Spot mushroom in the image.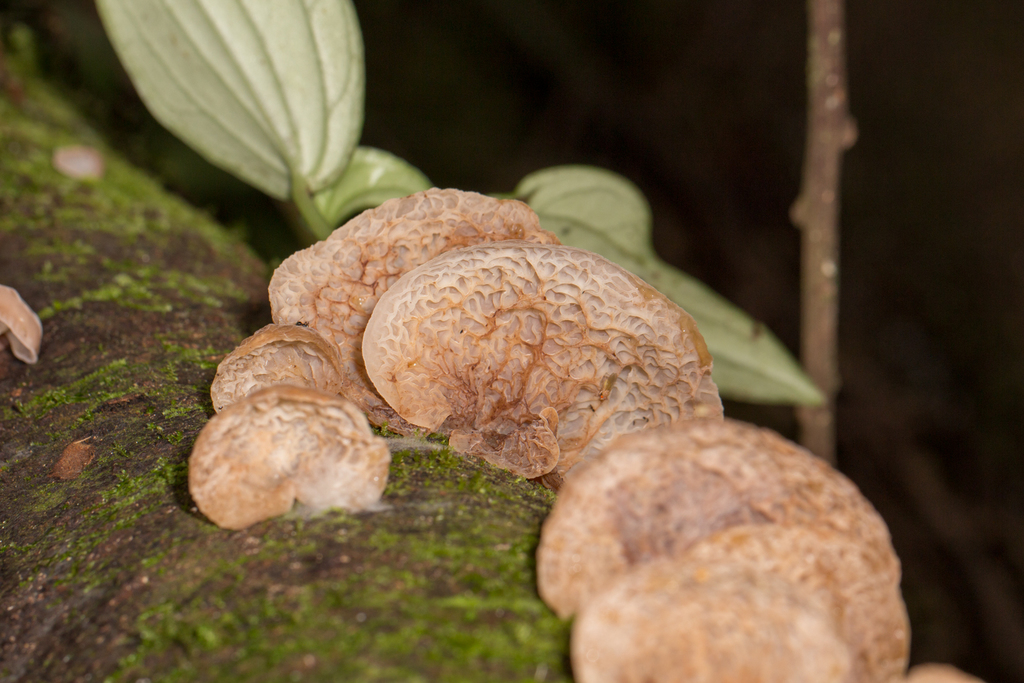
mushroom found at {"left": 310, "top": 229, "right": 708, "bottom": 505}.
